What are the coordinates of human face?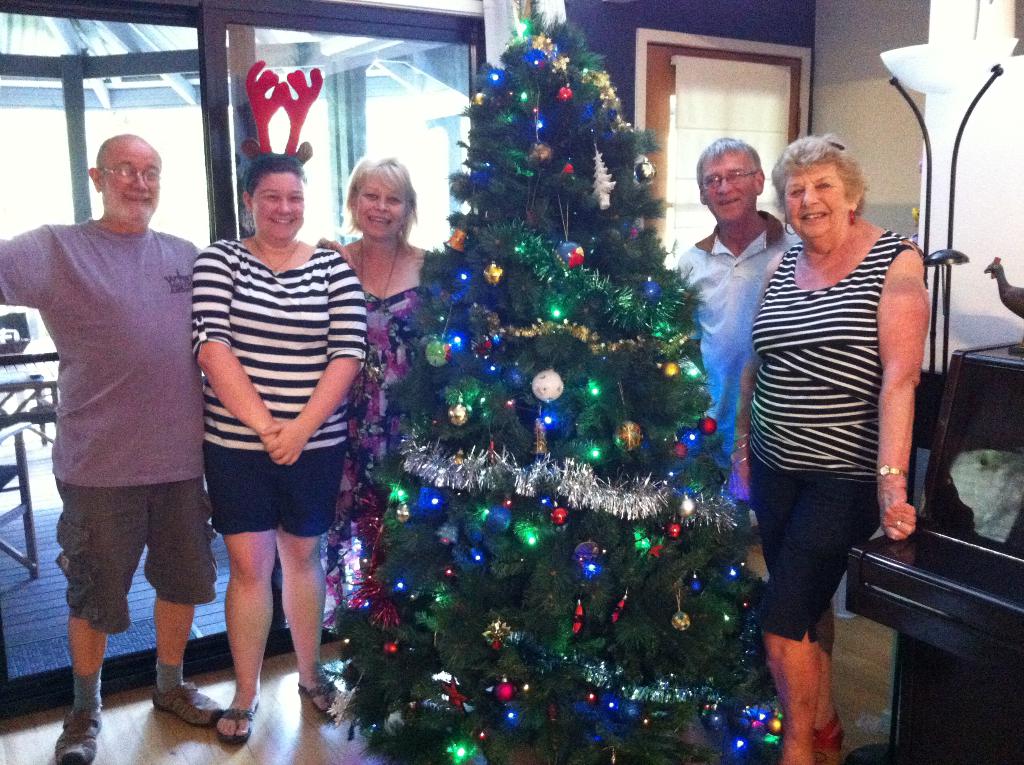
353/175/406/238.
